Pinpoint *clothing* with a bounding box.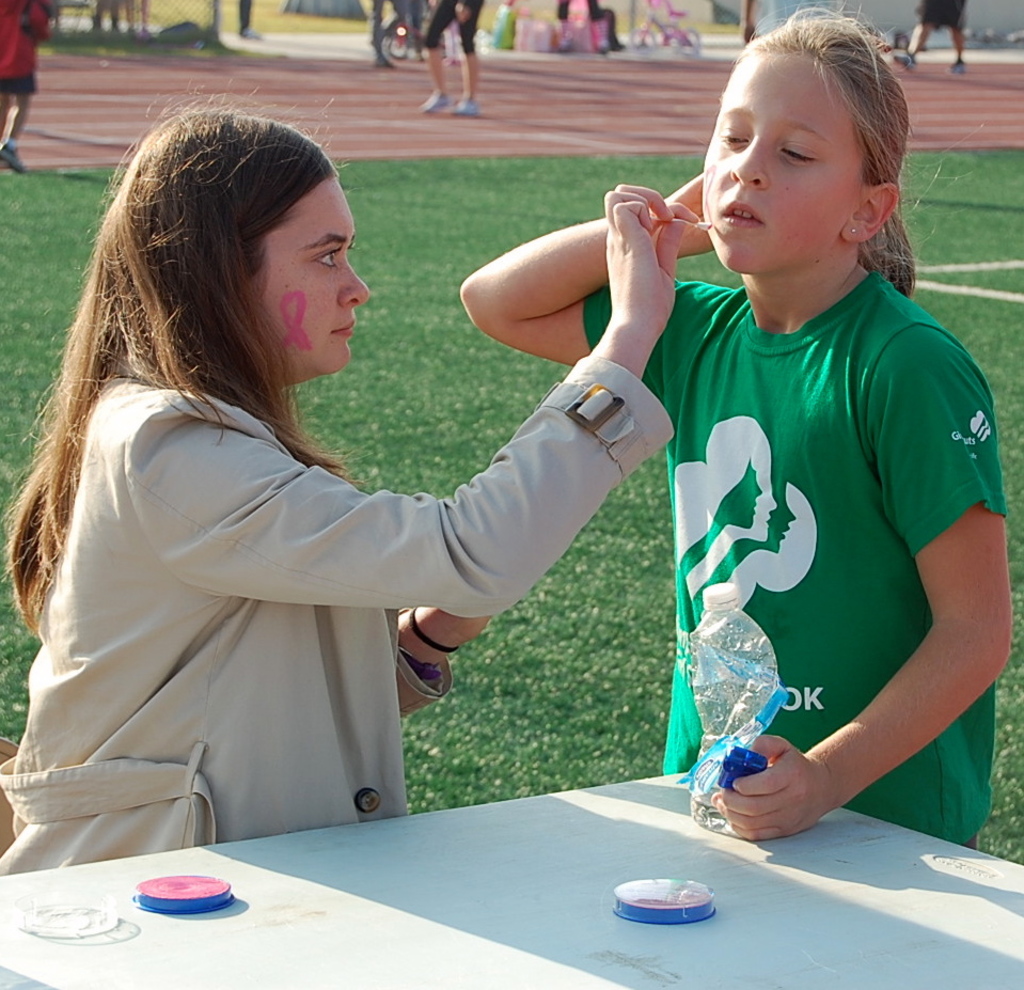
detection(579, 268, 1012, 854).
